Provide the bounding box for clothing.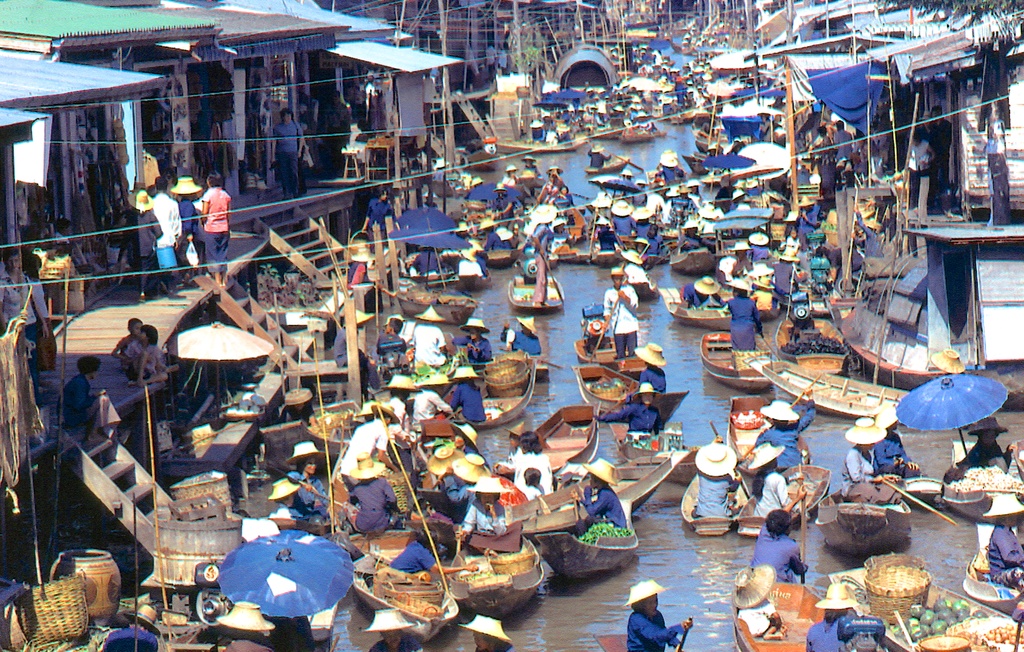
rect(446, 379, 486, 426).
